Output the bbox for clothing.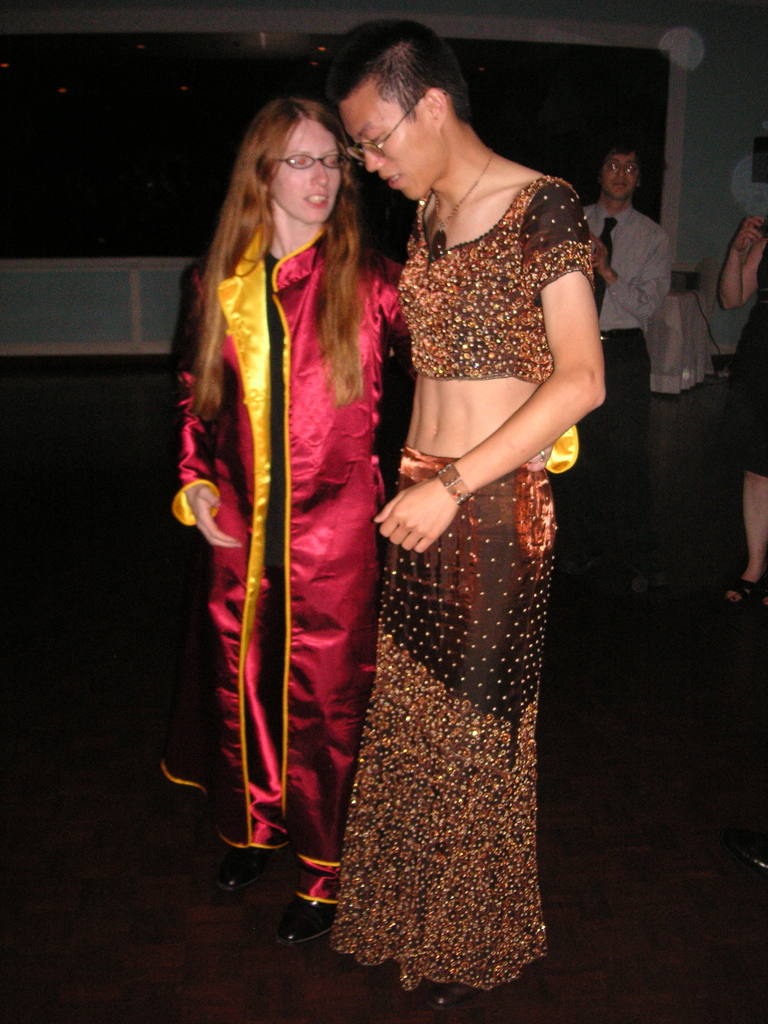
[left=403, top=168, right=596, bottom=388].
